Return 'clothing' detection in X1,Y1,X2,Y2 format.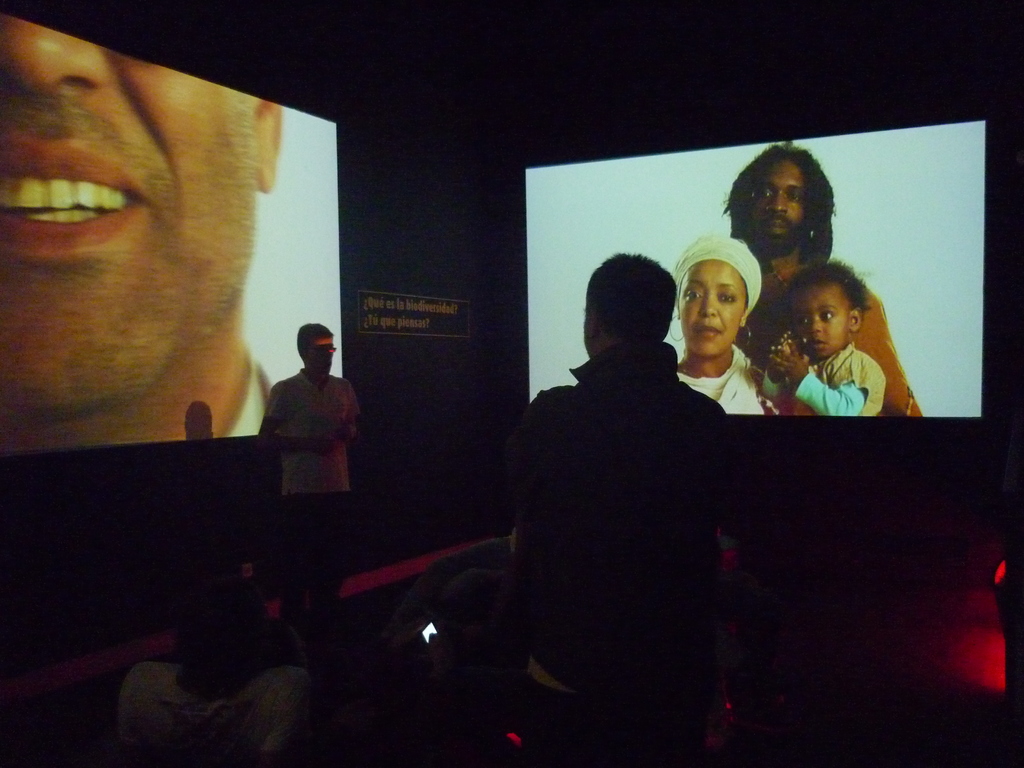
783,349,896,410.
